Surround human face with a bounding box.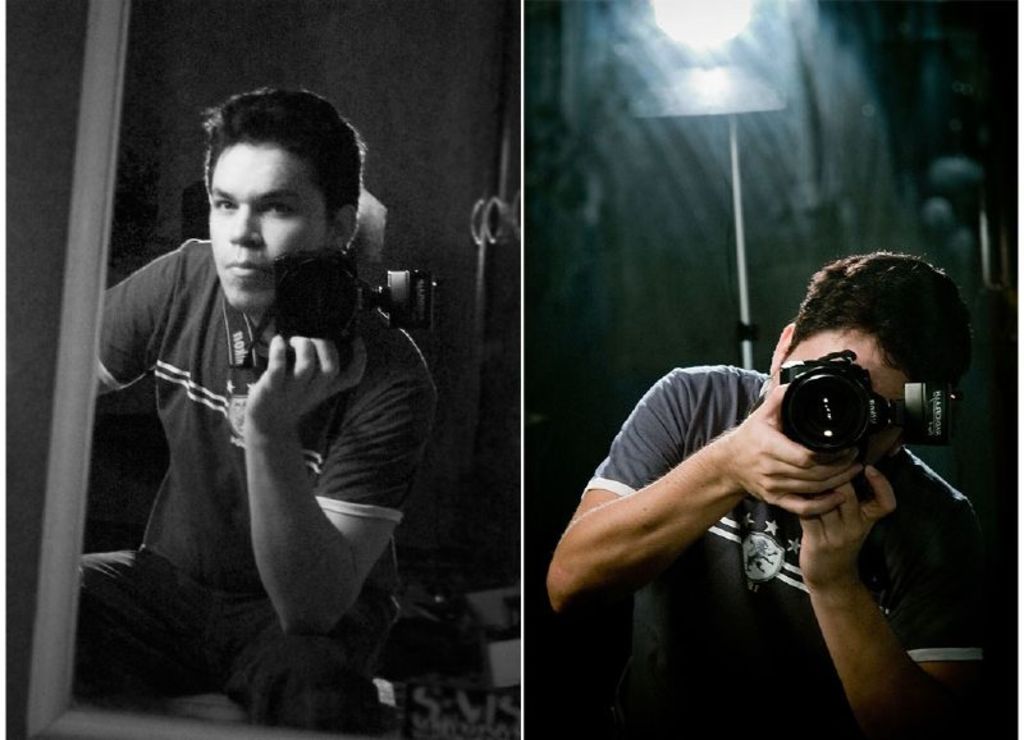
Rect(783, 329, 908, 460).
